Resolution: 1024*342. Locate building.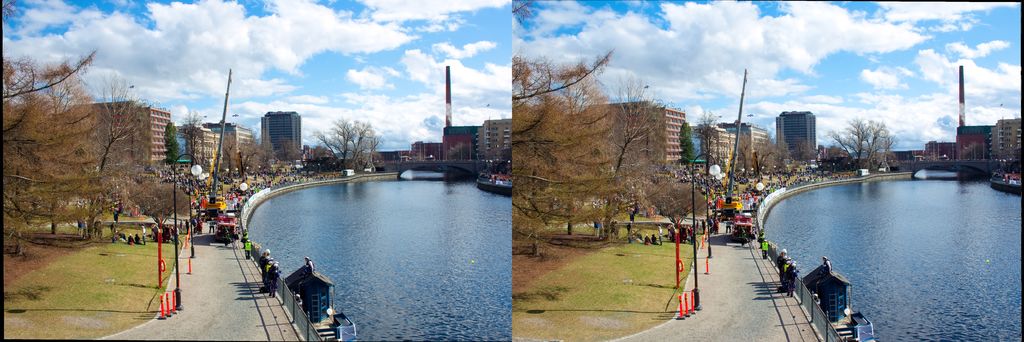
left=924, top=144, right=955, bottom=165.
